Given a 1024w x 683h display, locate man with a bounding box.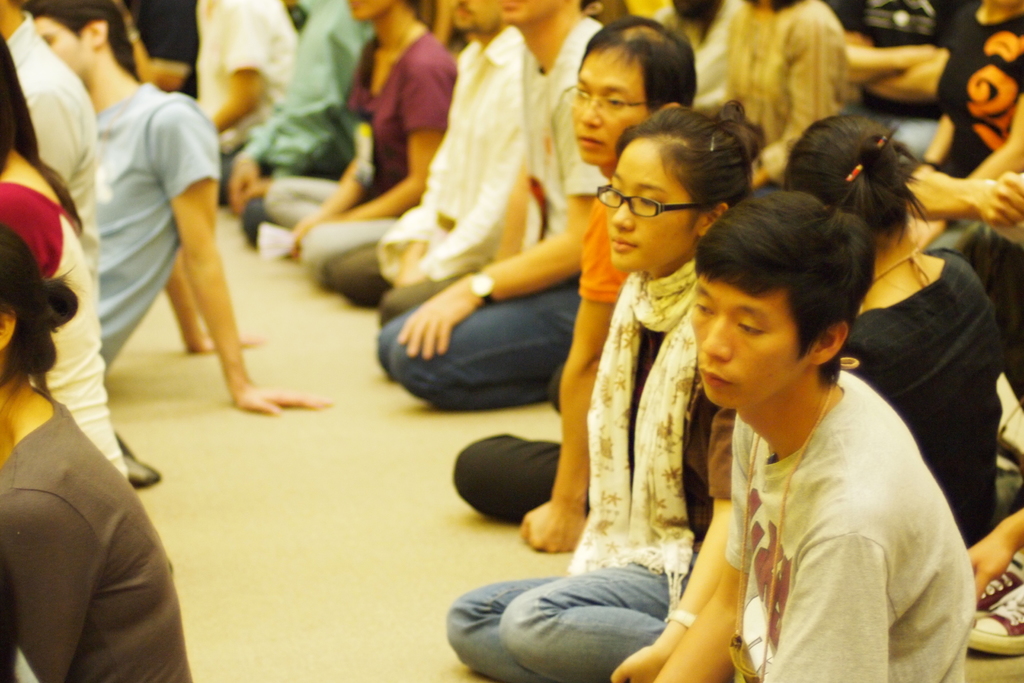
Located: l=676, t=186, r=965, b=682.
